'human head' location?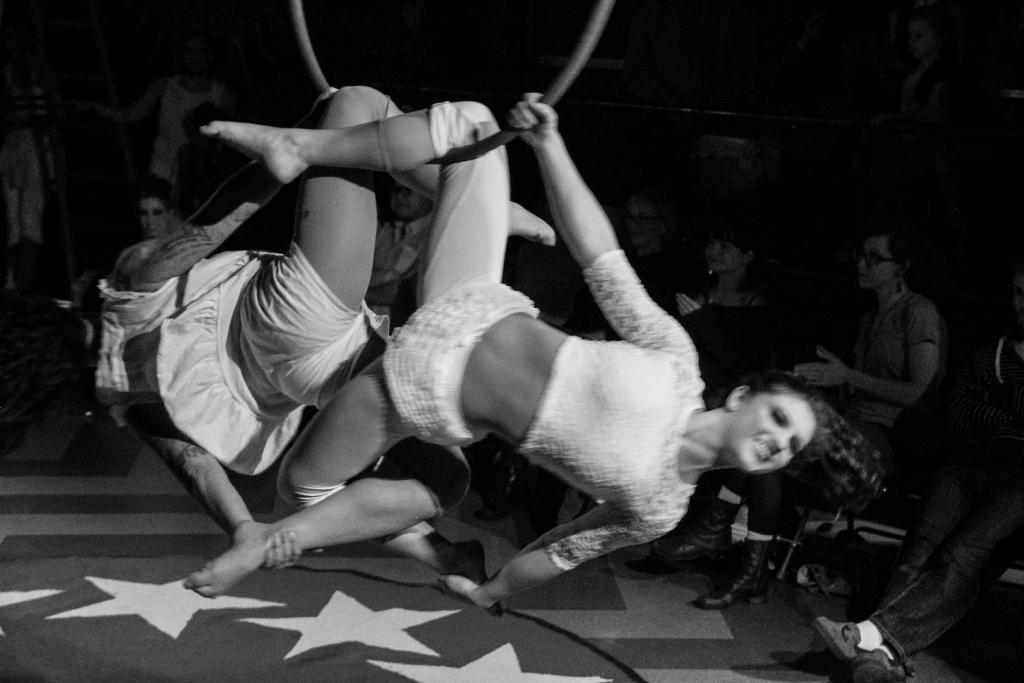
{"left": 138, "top": 186, "right": 173, "bottom": 240}
